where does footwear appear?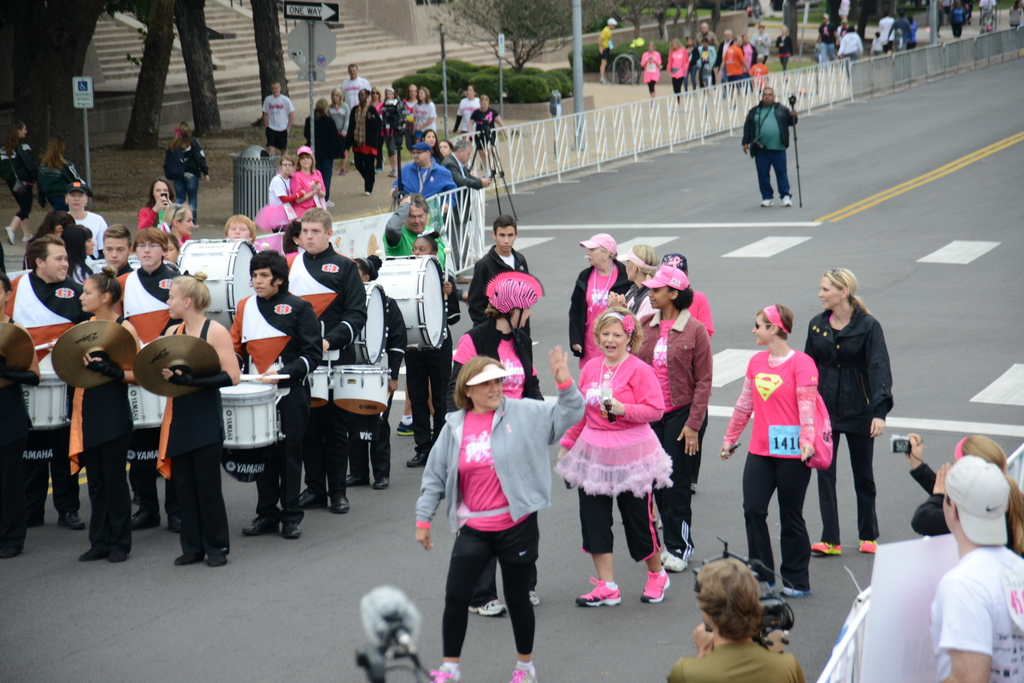
Appears at (243, 517, 278, 534).
